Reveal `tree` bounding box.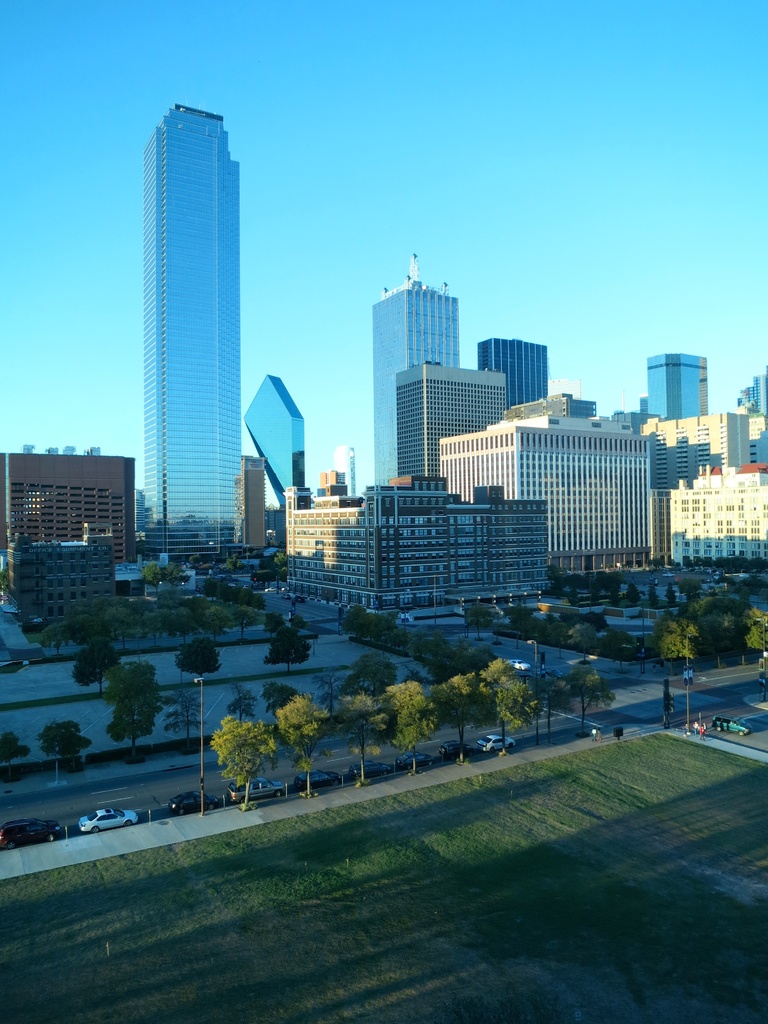
Revealed: (41, 724, 88, 771).
